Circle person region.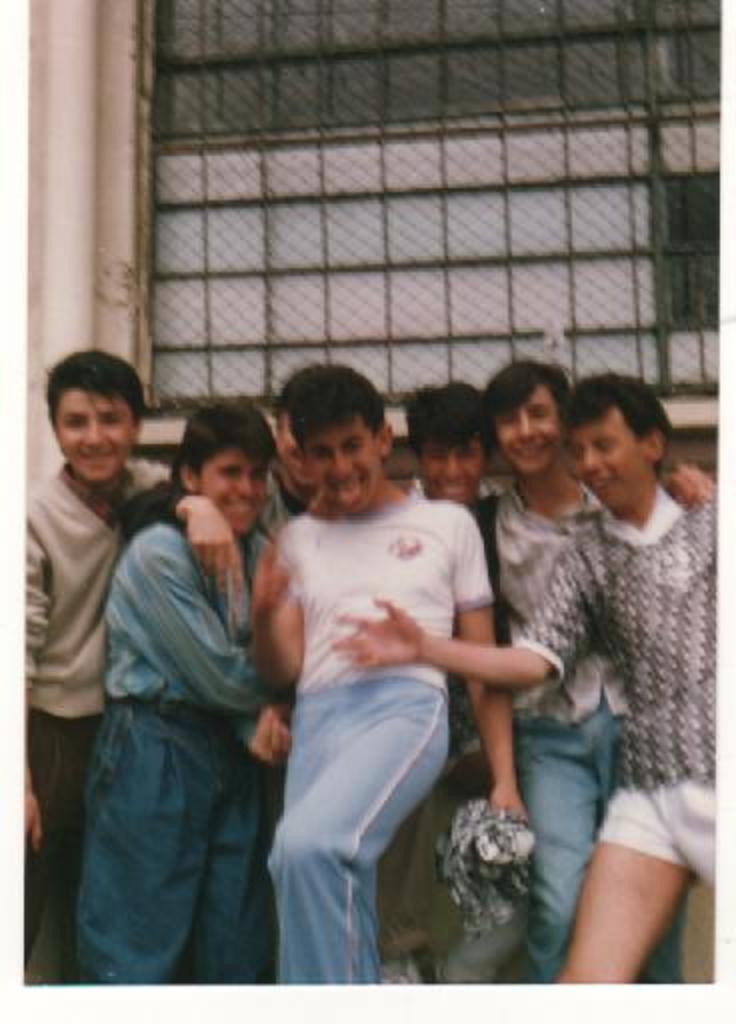
Region: box(72, 404, 284, 992).
